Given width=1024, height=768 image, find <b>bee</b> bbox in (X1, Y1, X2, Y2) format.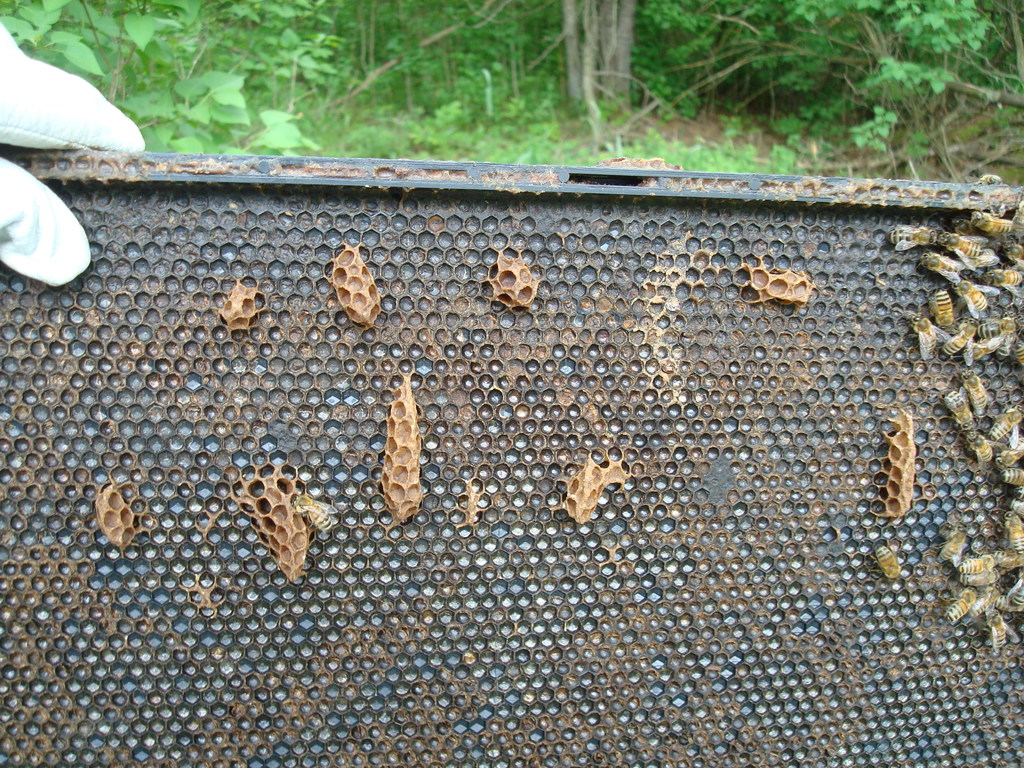
(296, 494, 343, 539).
